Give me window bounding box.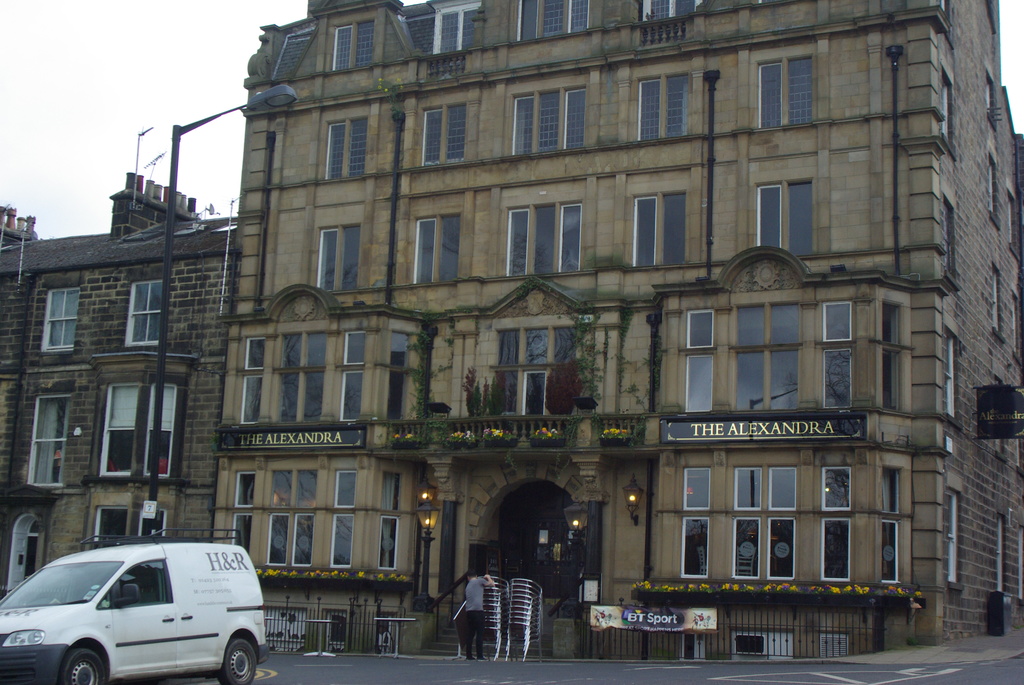
{"x1": 334, "y1": 471, "x2": 359, "y2": 567}.
